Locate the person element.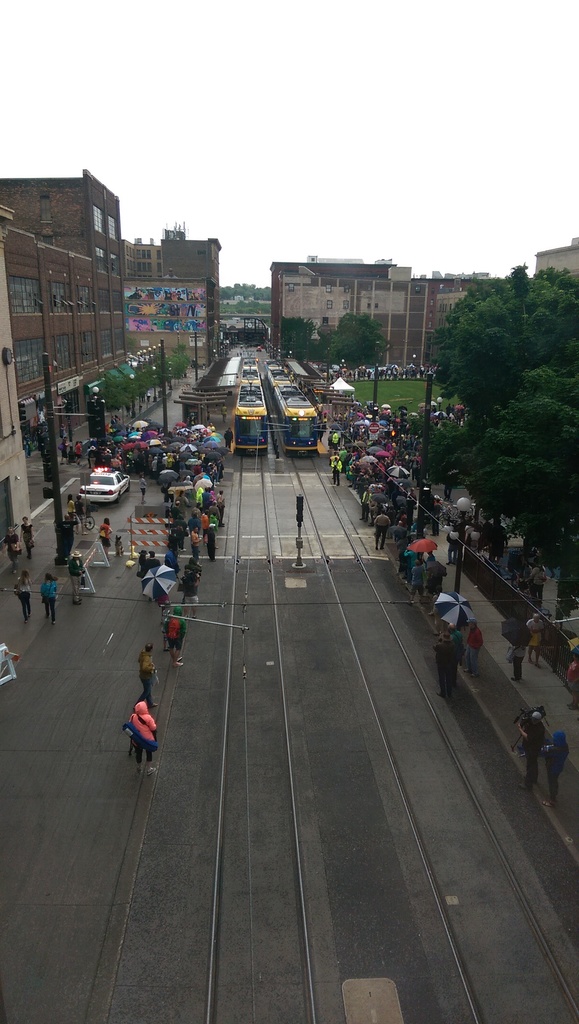
Element bbox: [x1=391, y1=520, x2=411, y2=550].
